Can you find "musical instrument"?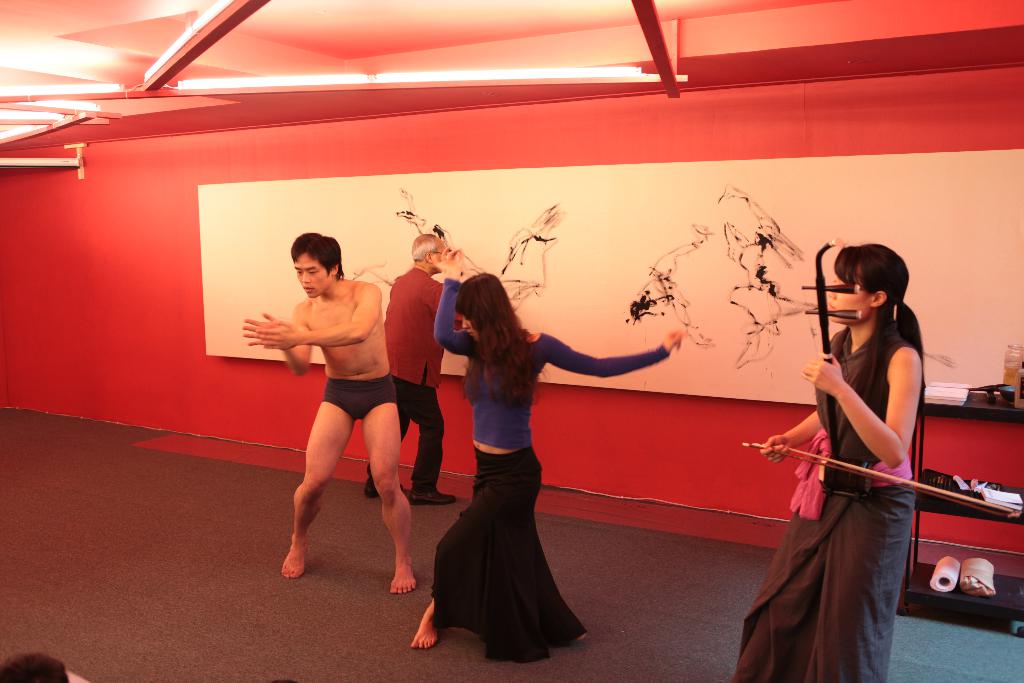
Yes, bounding box: [x1=748, y1=238, x2=1023, y2=518].
